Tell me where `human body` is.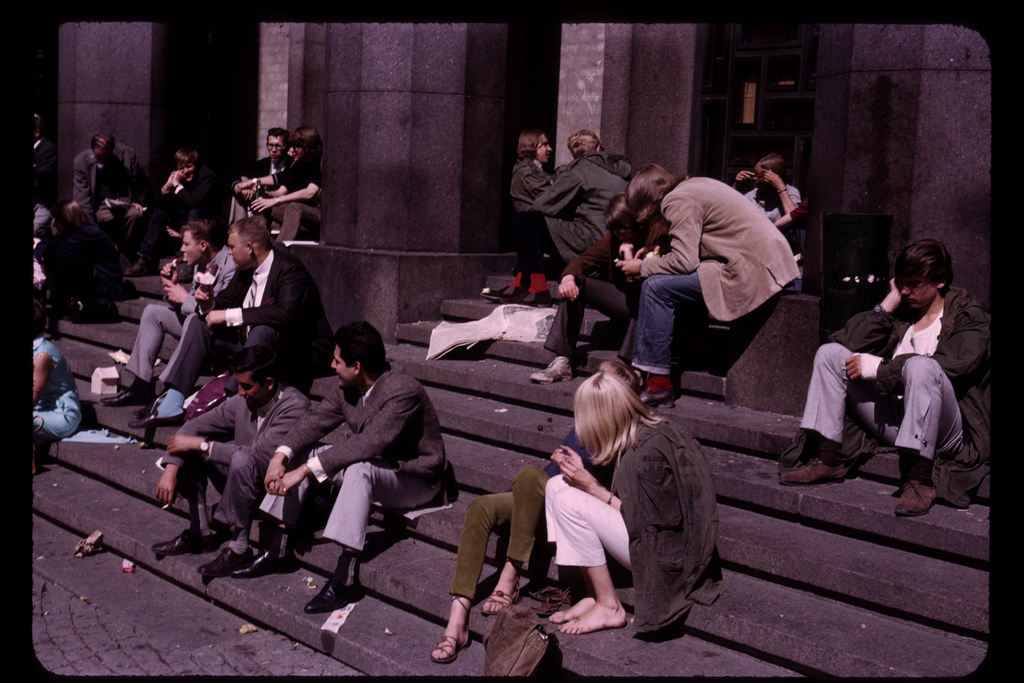
`human body` is at 504 163 552 226.
